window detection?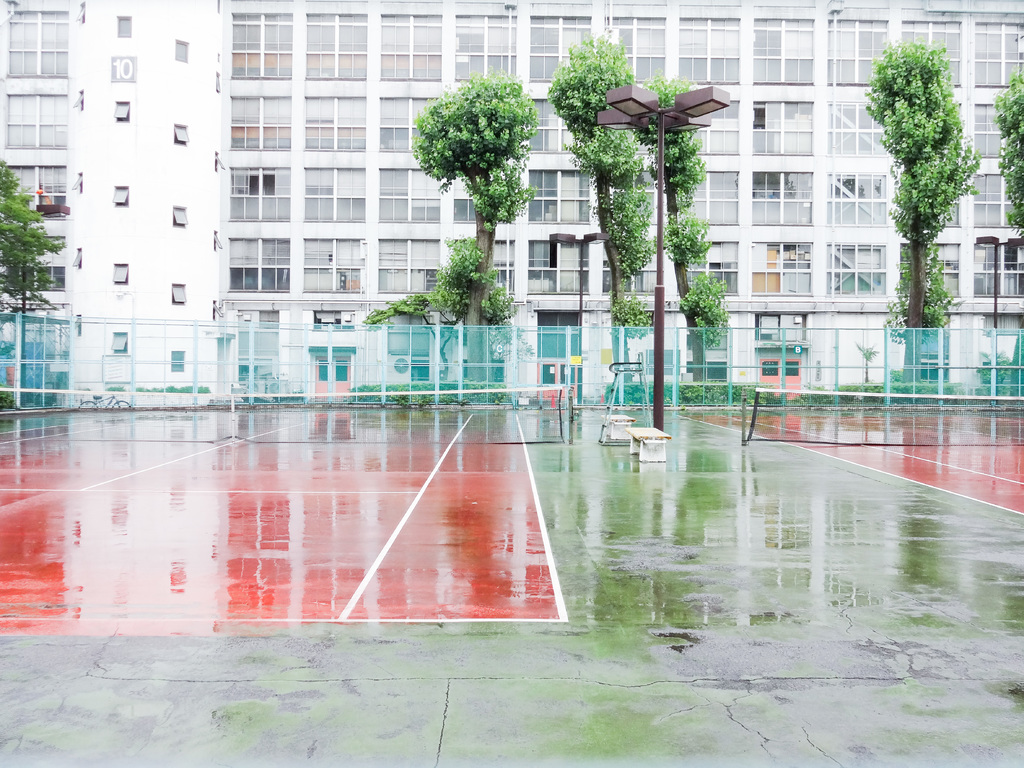
(left=378, top=95, right=445, bottom=150)
